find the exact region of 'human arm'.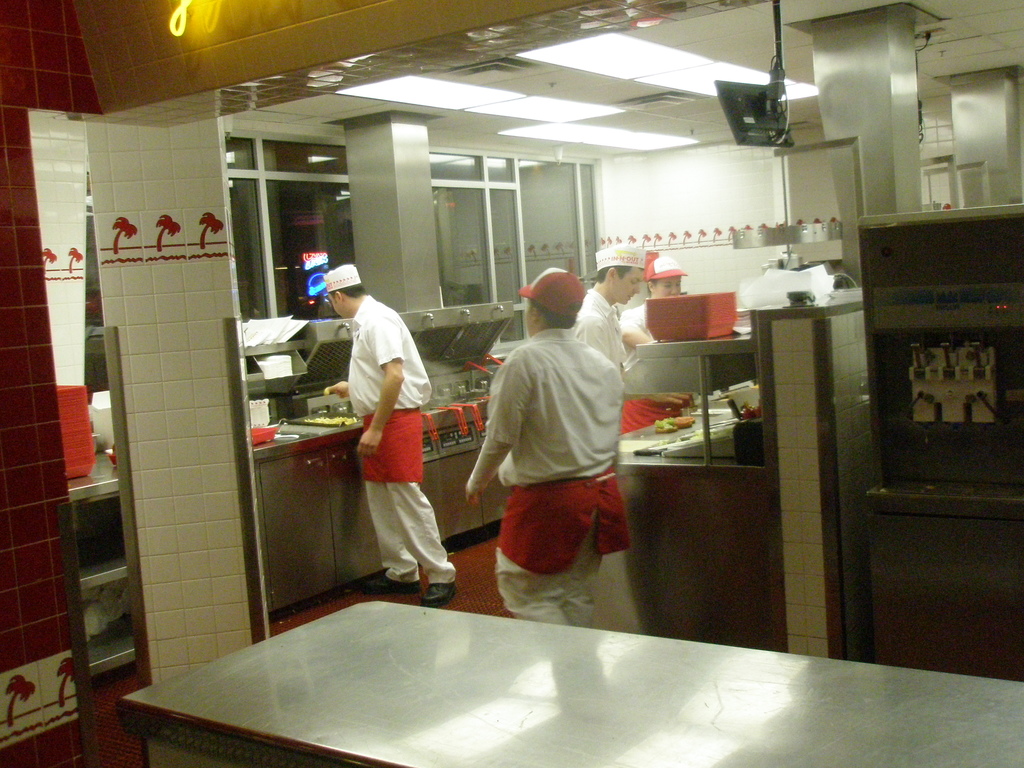
Exact region: (x1=619, y1=312, x2=655, y2=362).
